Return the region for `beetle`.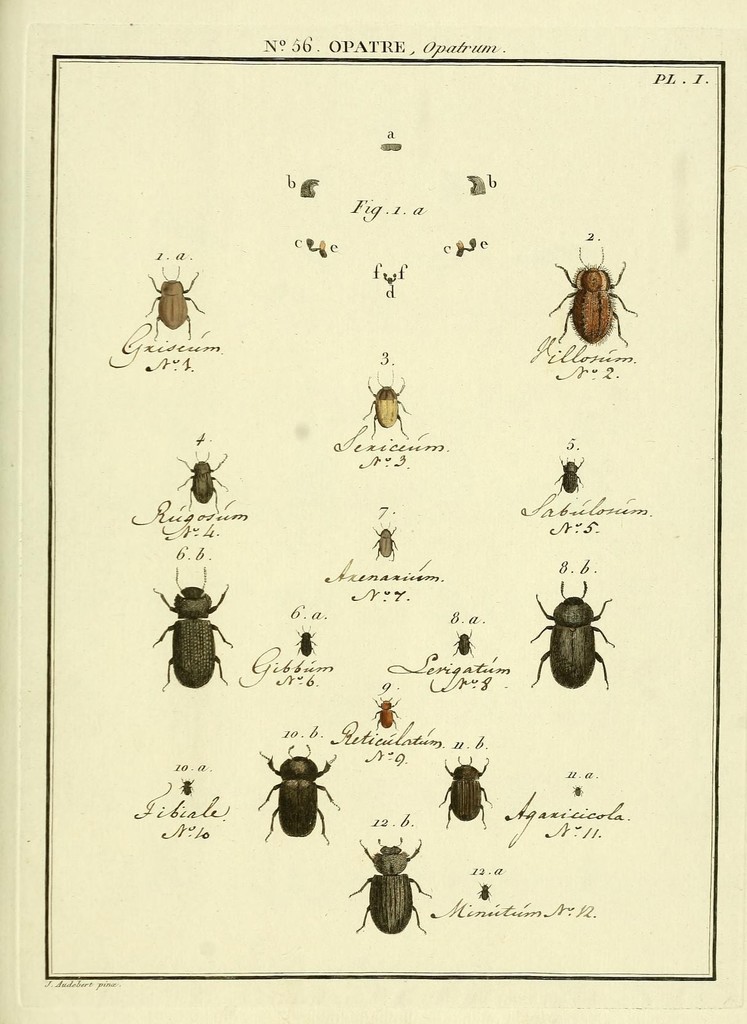
[143,563,240,689].
